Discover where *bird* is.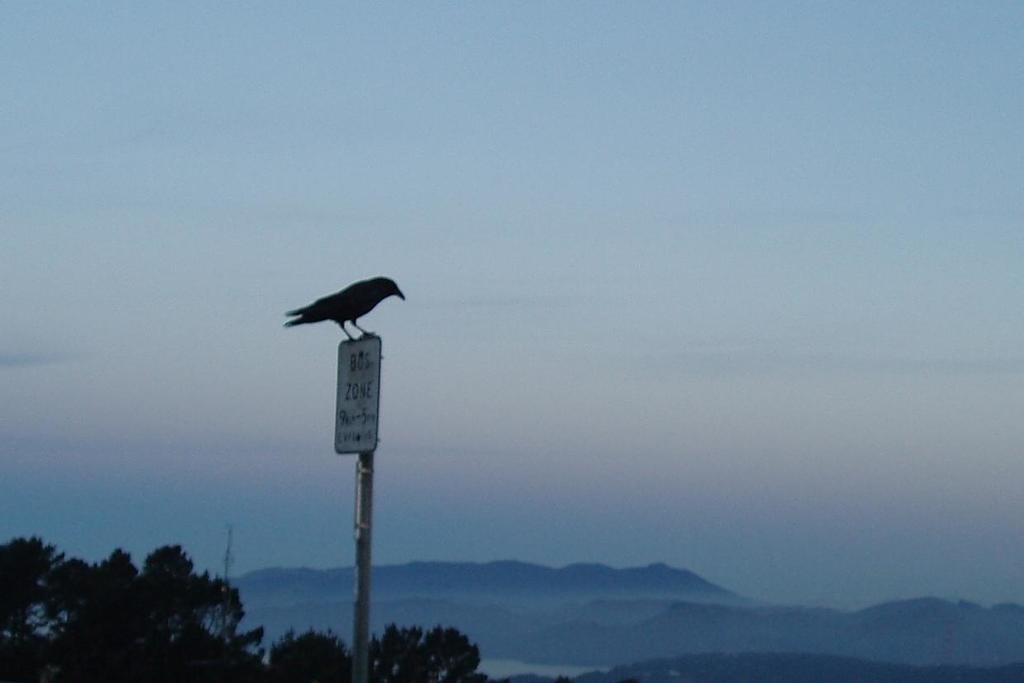
Discovered at locate(276, 273, 416, 349).
